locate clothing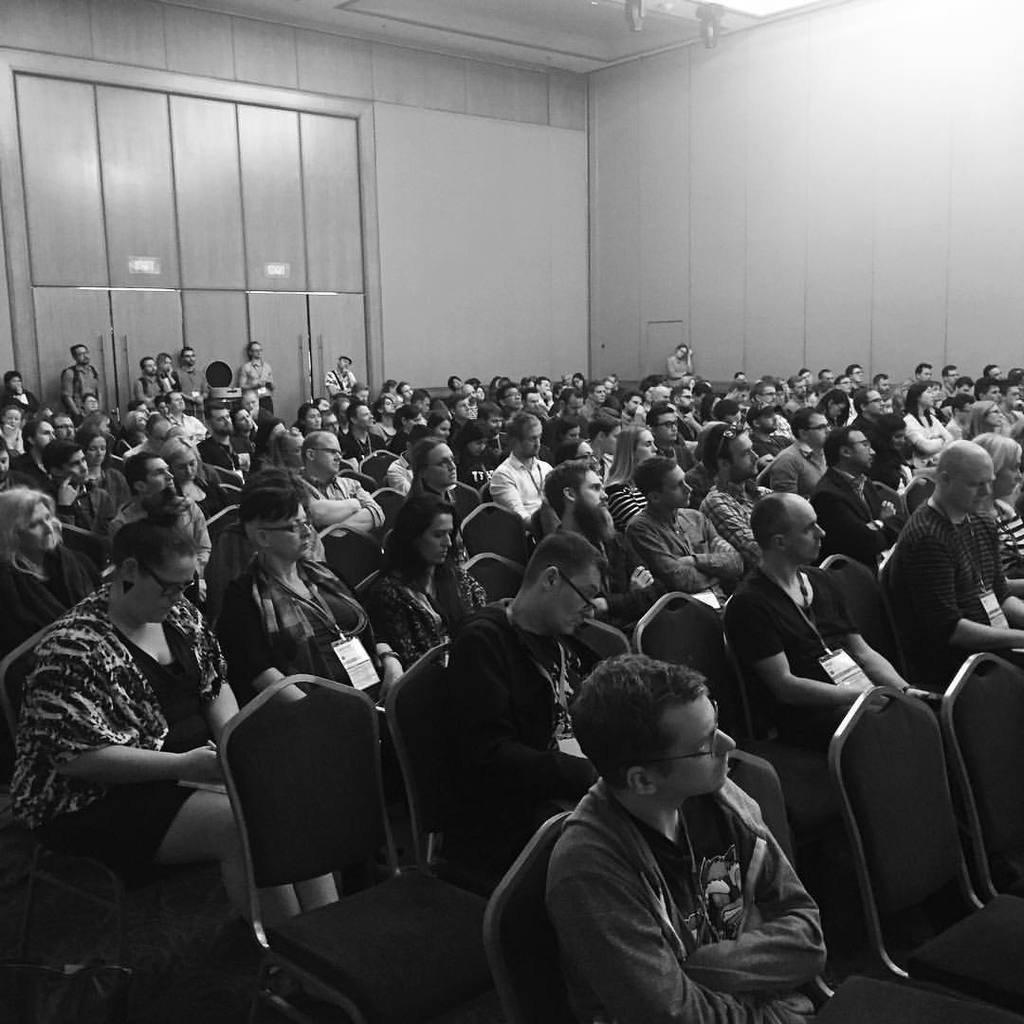
(683, 480, 777, 570)
